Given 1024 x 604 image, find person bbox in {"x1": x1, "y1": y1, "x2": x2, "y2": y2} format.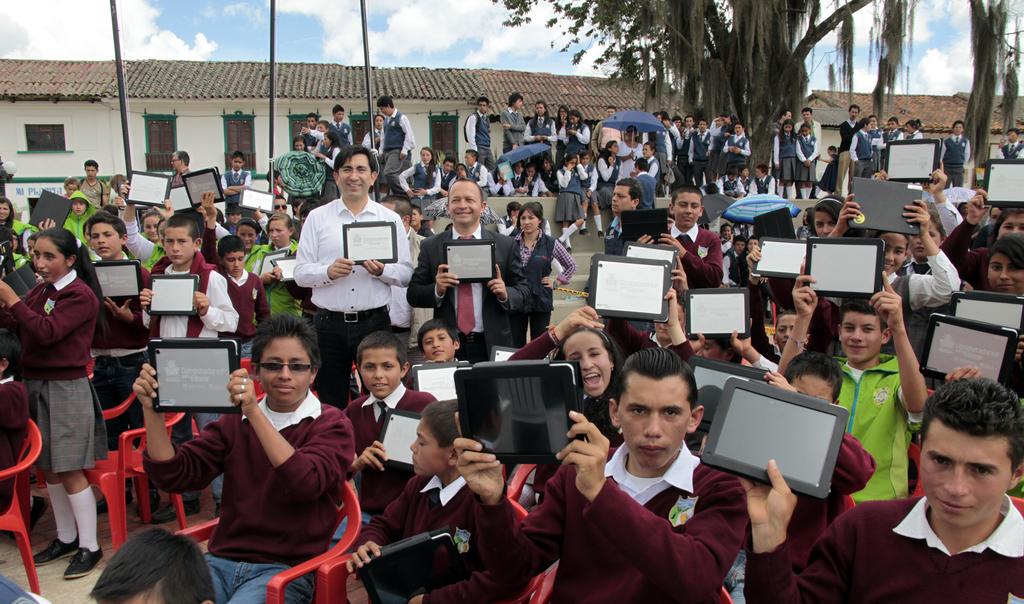
{"x1": 550, "y1": 155, "x2": 588, "y2": 254}.
